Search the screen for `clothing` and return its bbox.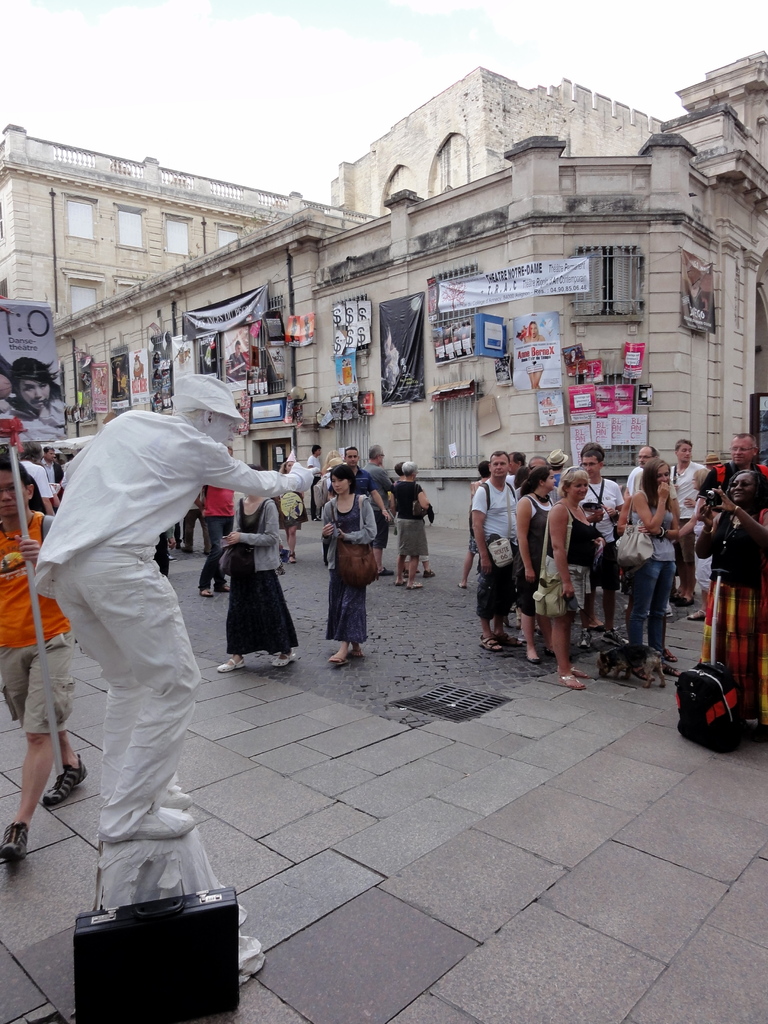
Found: bbox(31, 403, 314, 842).
